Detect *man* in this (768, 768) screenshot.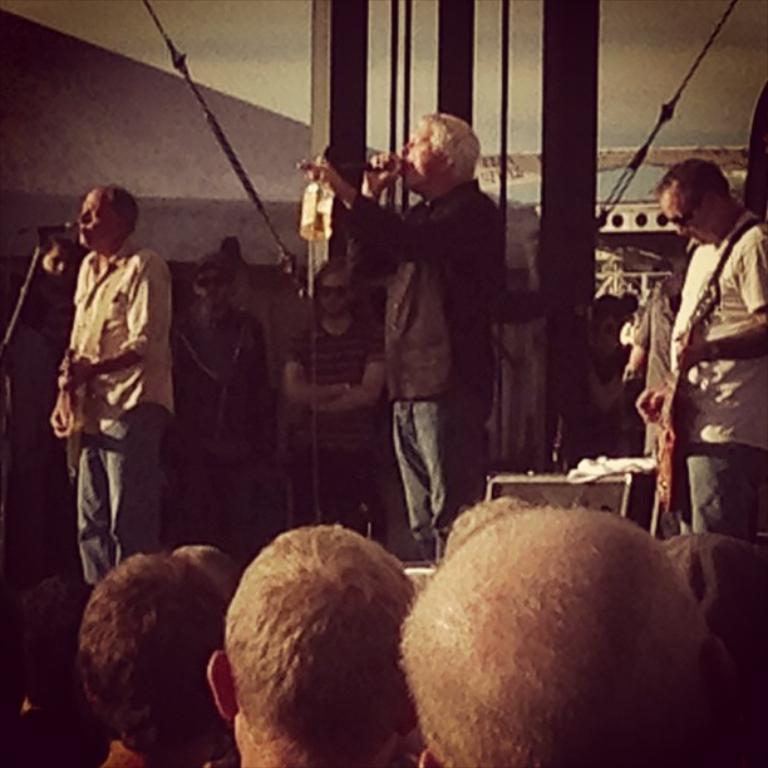
Detection: 634, 154, 767, 545.
